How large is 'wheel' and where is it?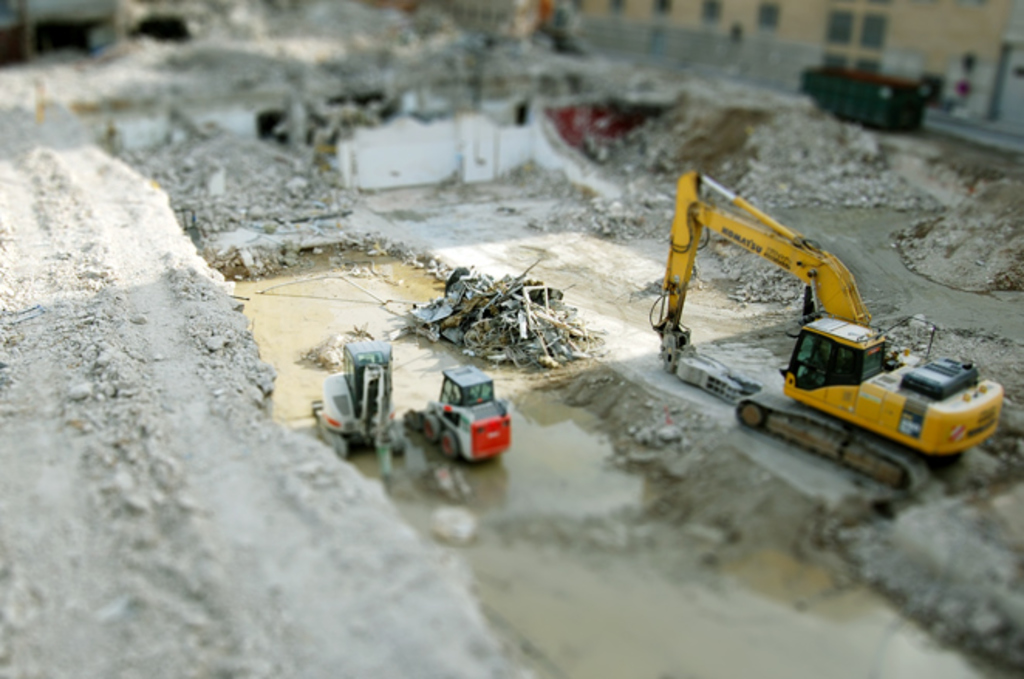
Bounding box: {"x1": 442, "y1": 433, "x2": 459, "y2": 458}.
